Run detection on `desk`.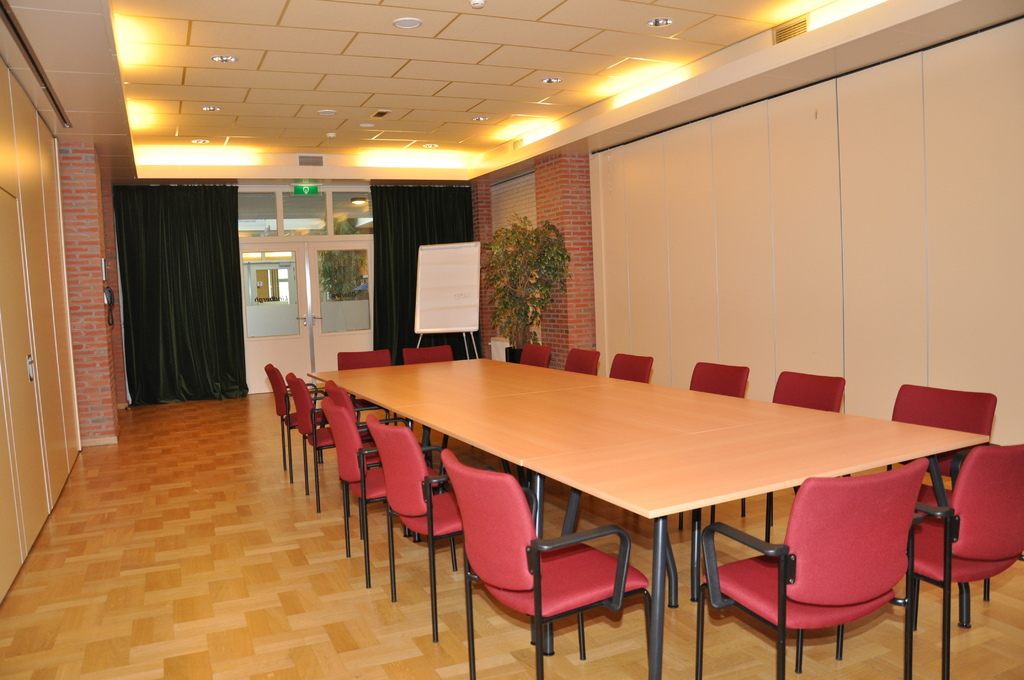
Result: <region>216, 323, 1004, 679</region>.
